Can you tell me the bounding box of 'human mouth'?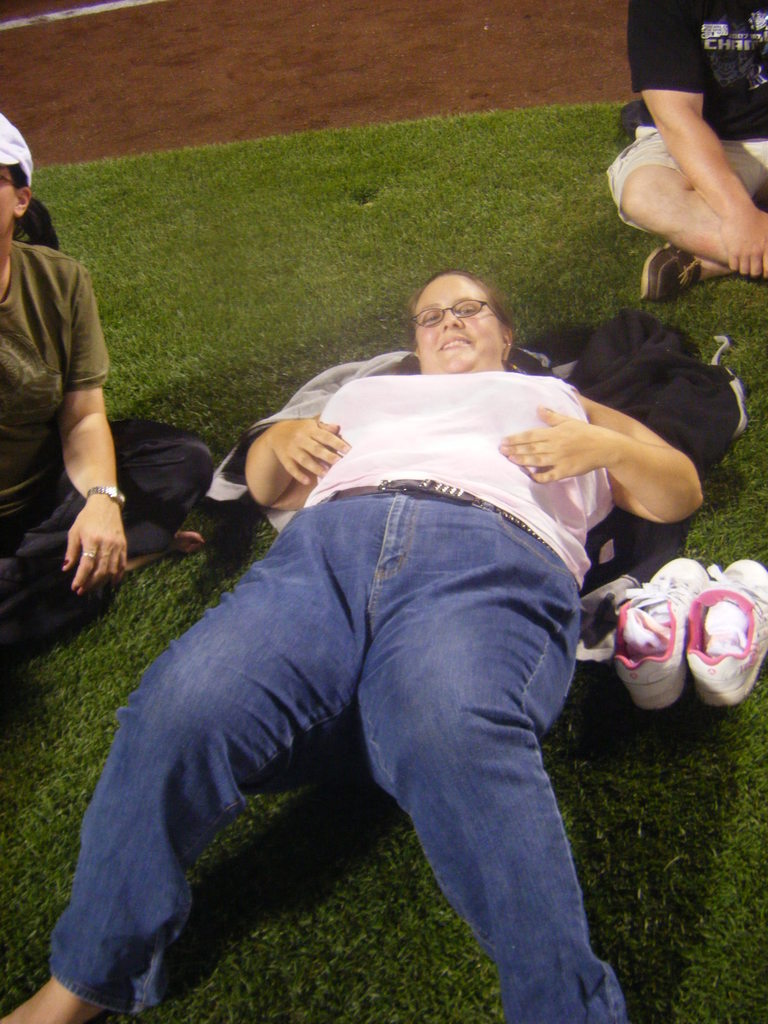
rect(436, 335, 472, 352).
